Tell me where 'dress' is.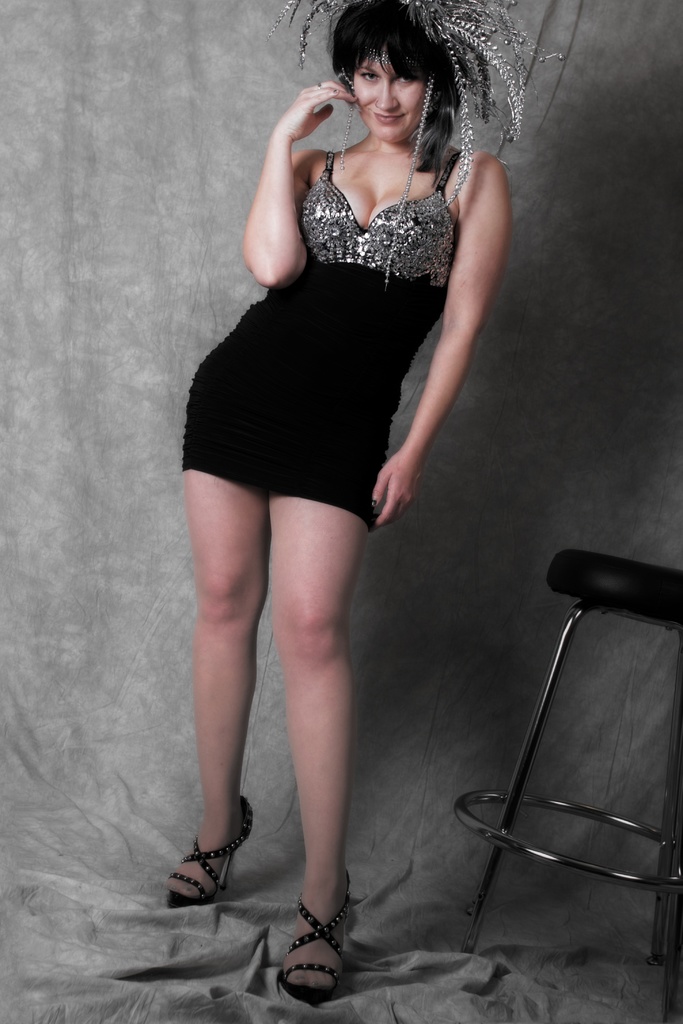
'dress' is at box=[181, 148, 465, 534].
